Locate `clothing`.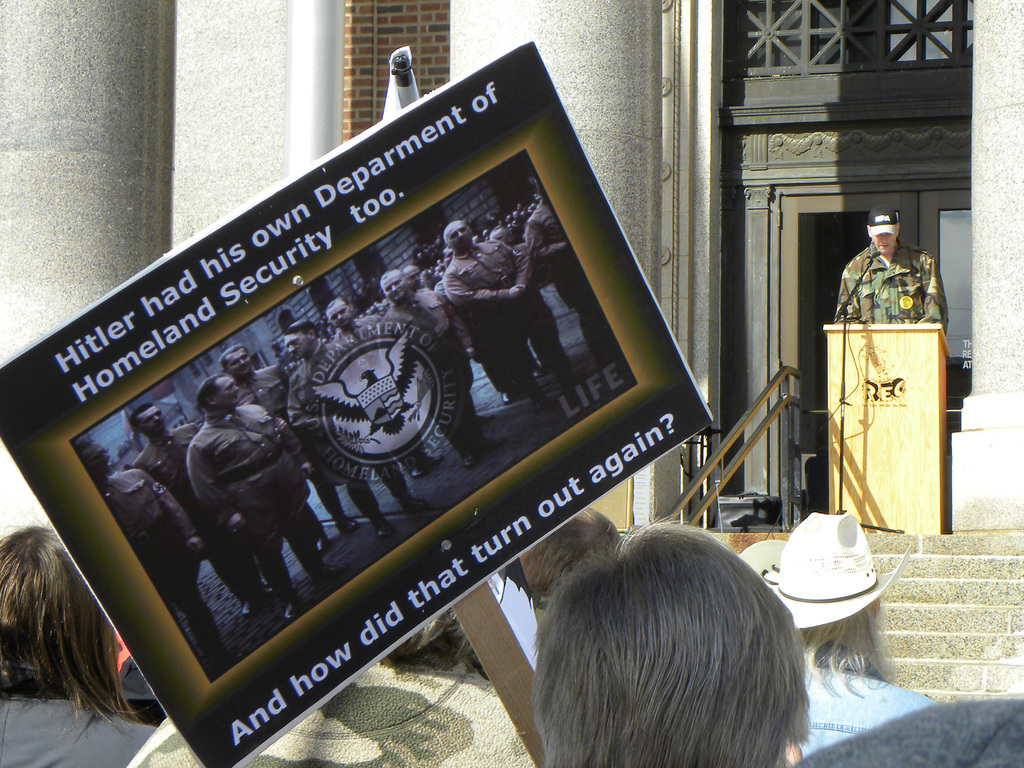
Bounding box: rect(548, 525, 809, 767).
